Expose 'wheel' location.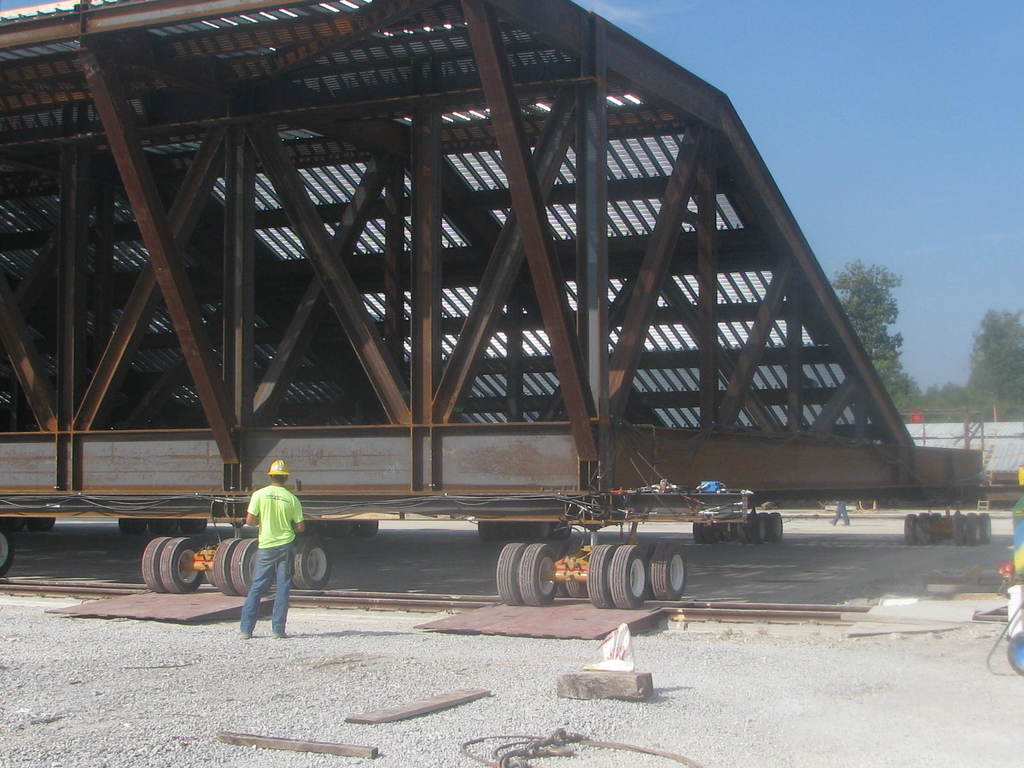
Exposed at bbox=(520, 544, 558, 605).
